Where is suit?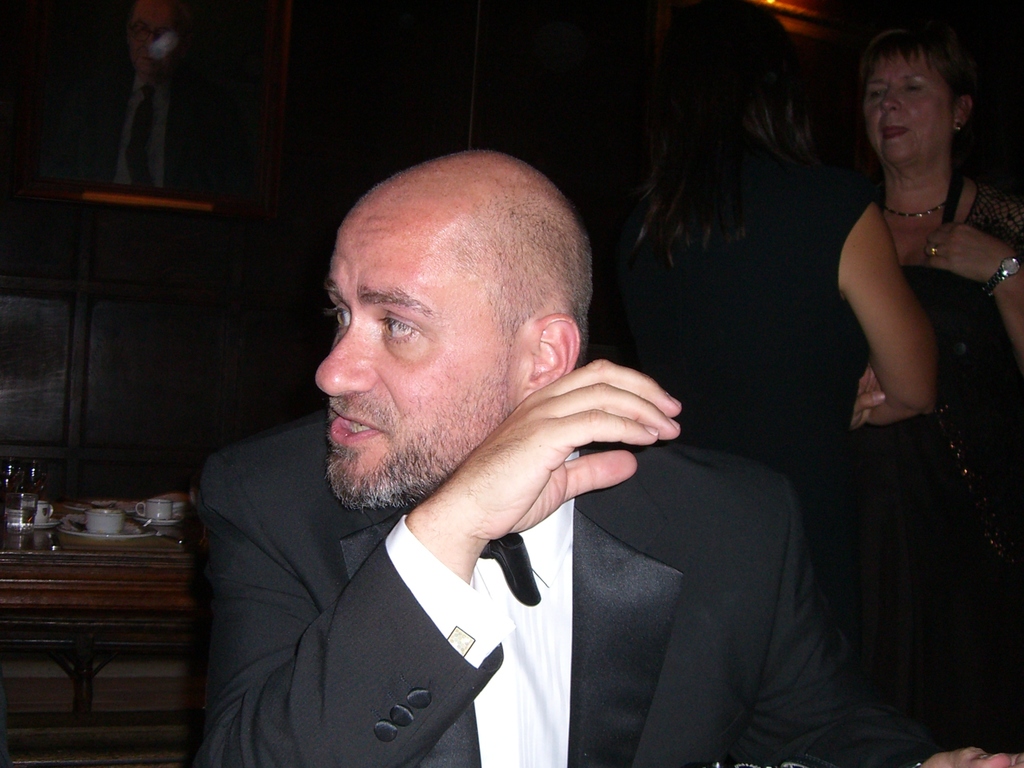
region(201, 432, 955, 767).
